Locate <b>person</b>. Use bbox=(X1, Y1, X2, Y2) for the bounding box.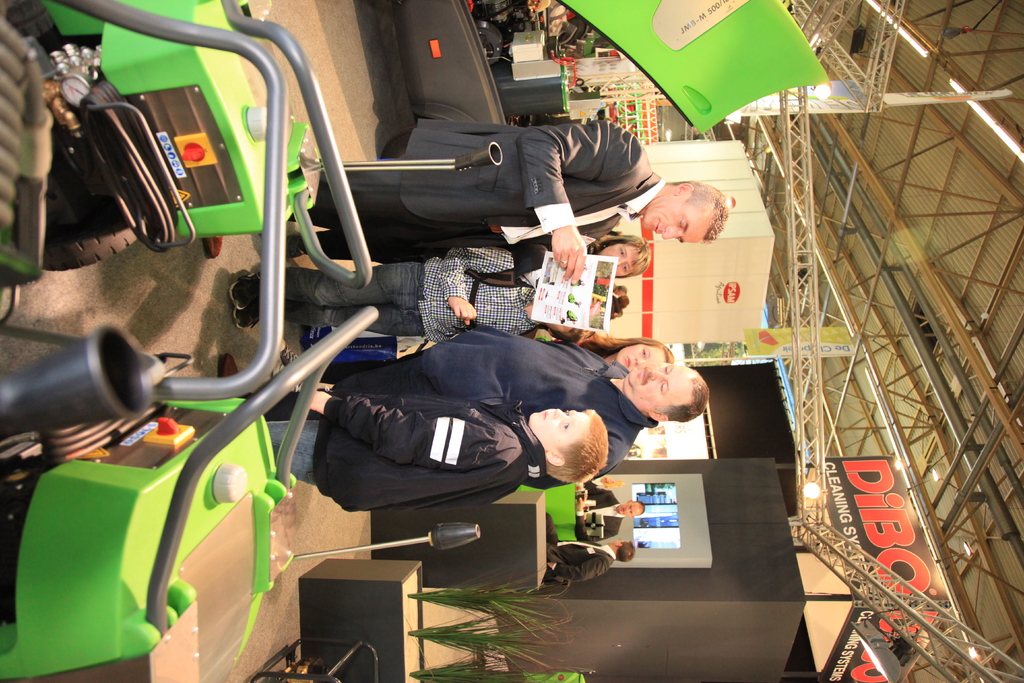
bbox=(236, 244, 644, 347).
